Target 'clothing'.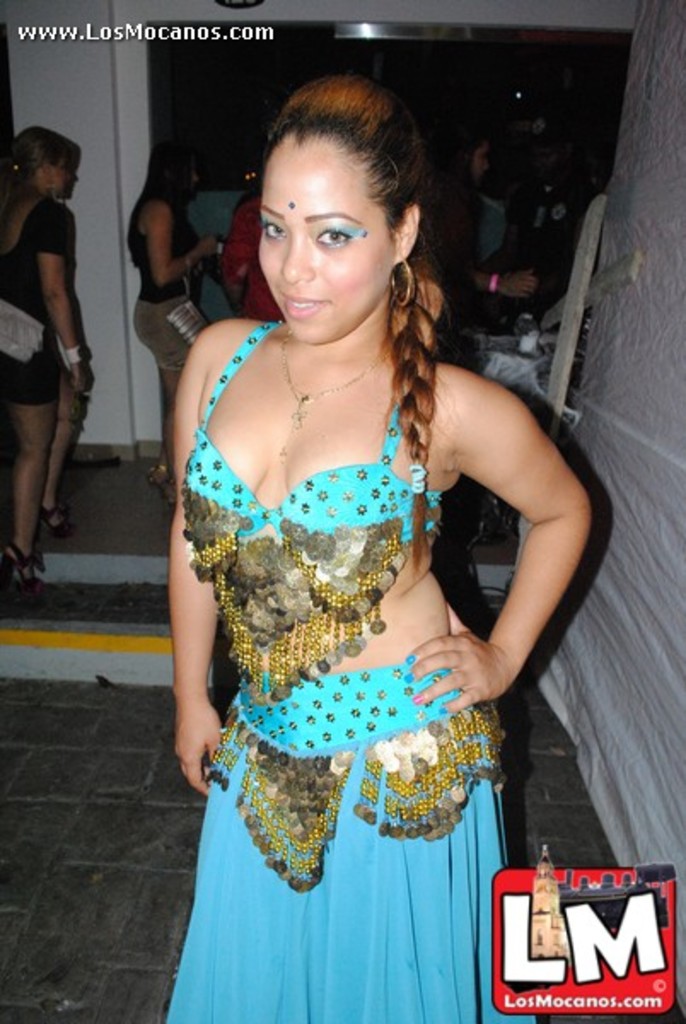
Target region: 215/195/271/326.
